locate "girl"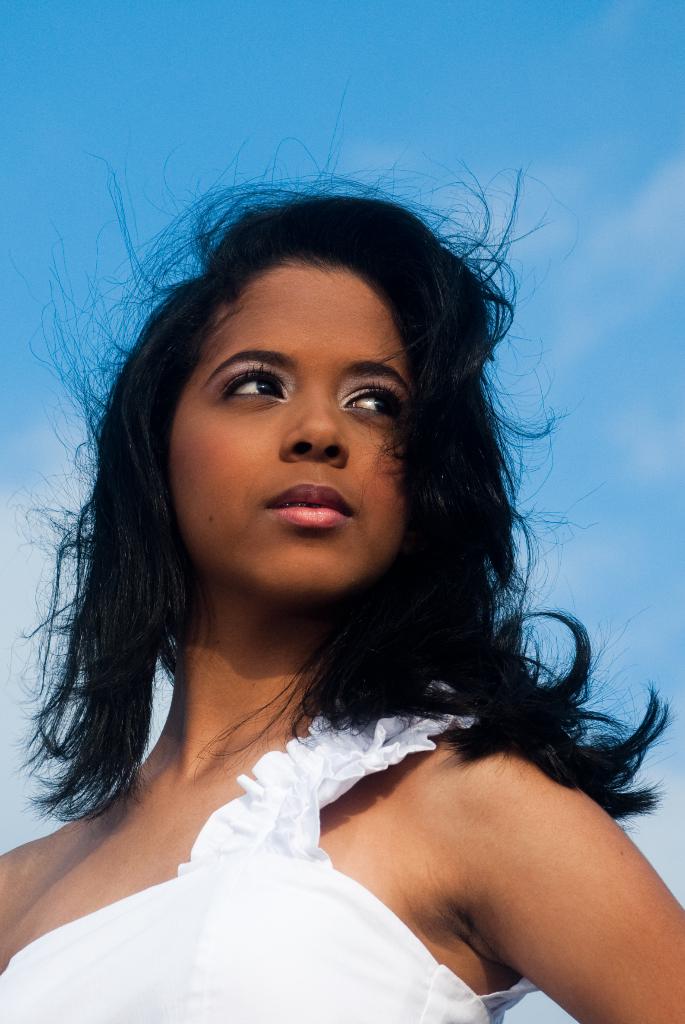
x1=0 y1=77 x2=684 y2=1023
